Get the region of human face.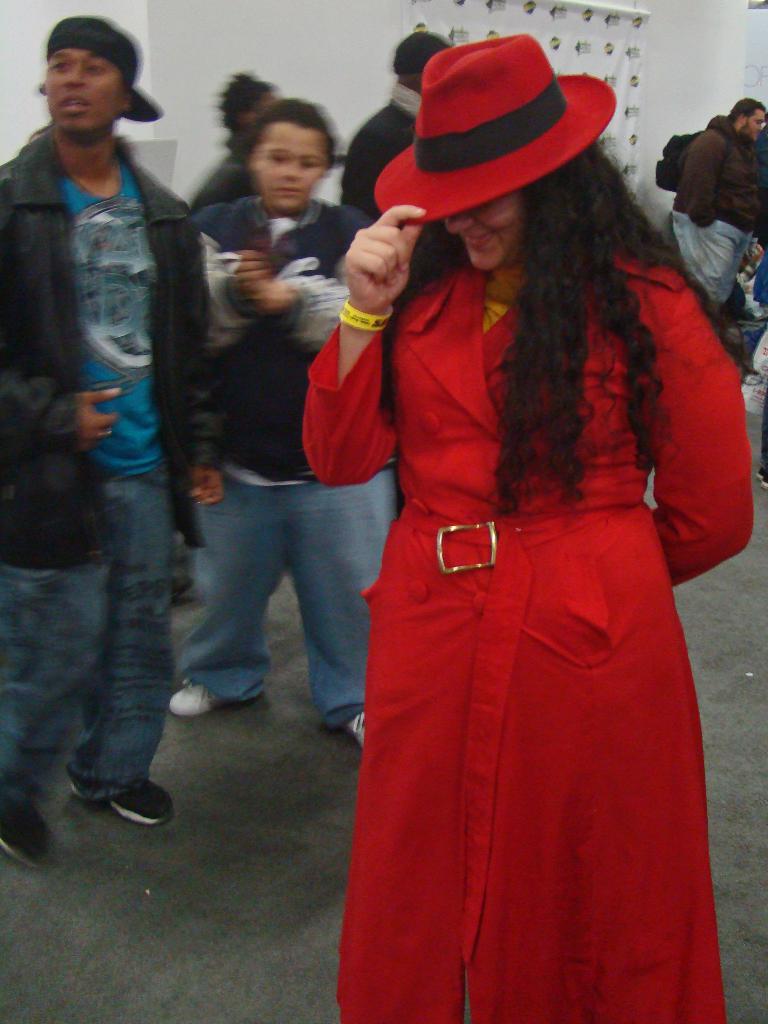
44, 49, 124, 131.
